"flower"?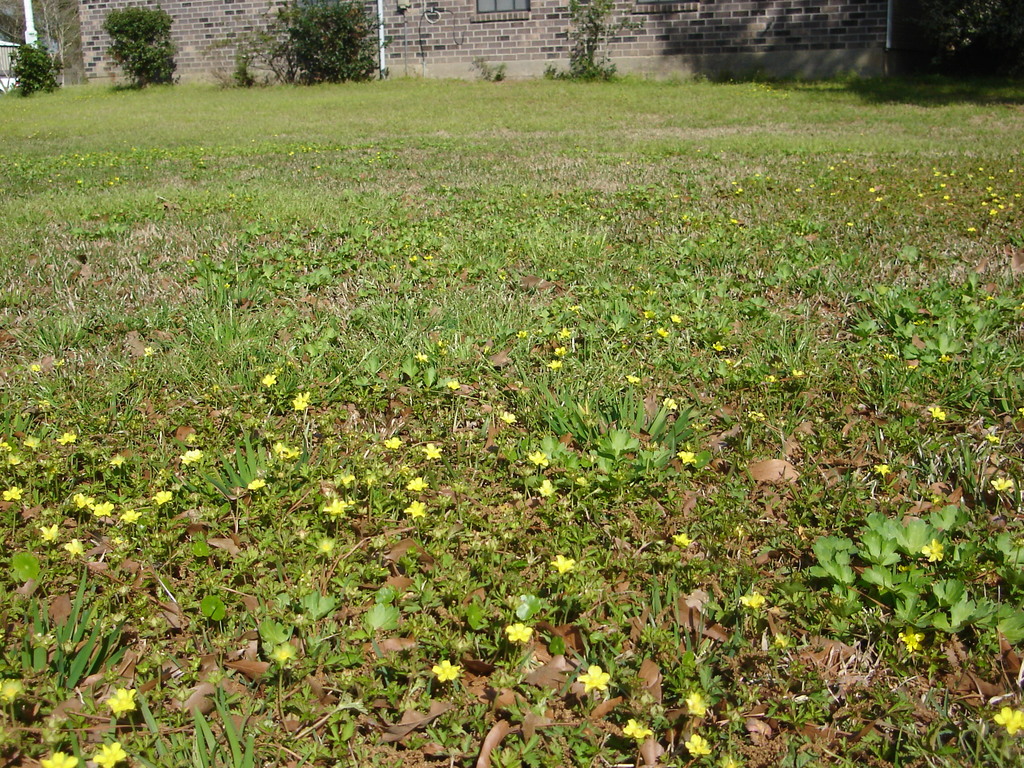
<box>74,492,90,508</box>
